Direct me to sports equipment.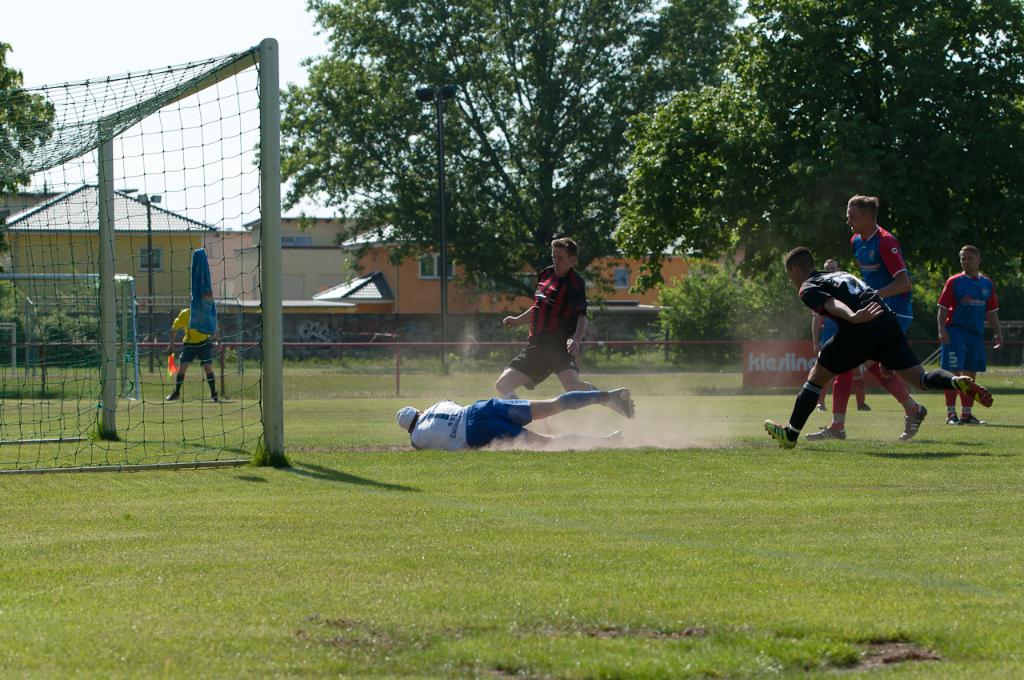
Direction: bbox=[0, 38, 279, 477].
